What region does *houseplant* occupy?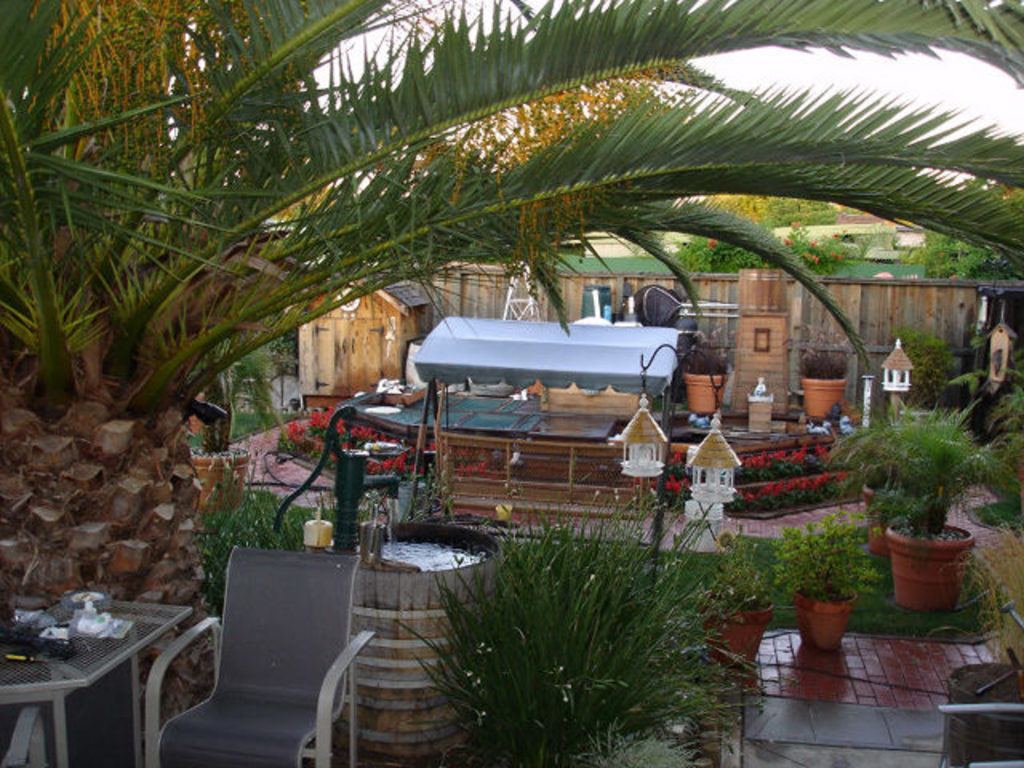
bbox=(829, 395, 978, 544).
